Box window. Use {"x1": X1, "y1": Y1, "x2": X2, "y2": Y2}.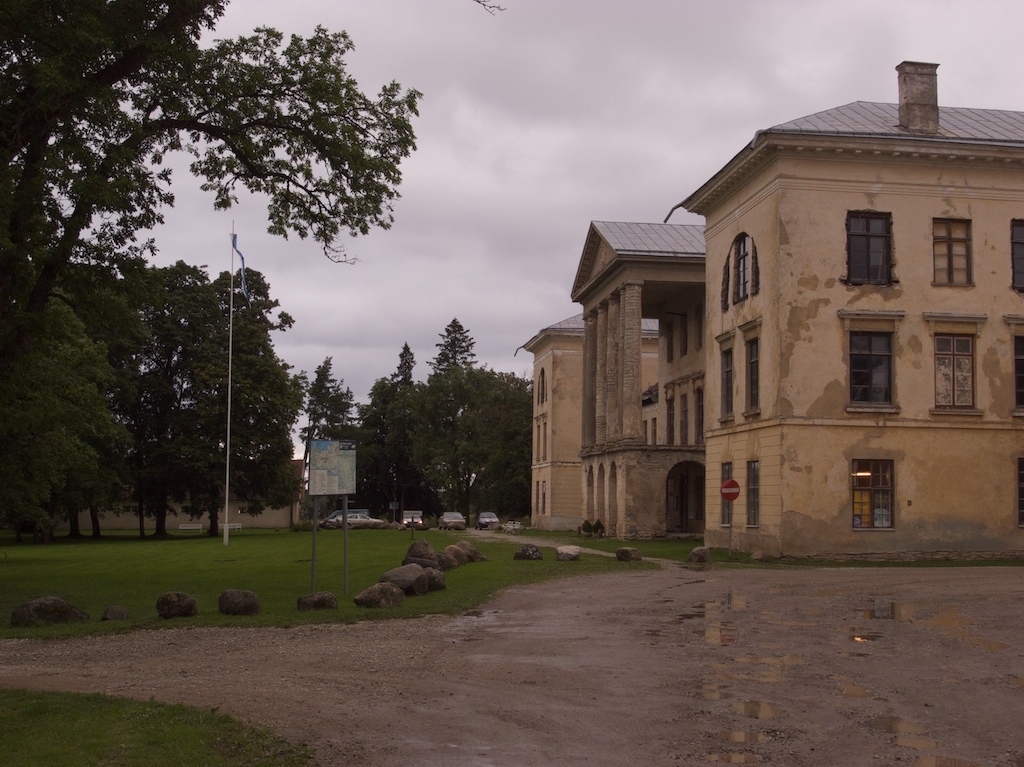
{"x1": 541, "y1": 410, "x2": 549, "y2": 463}.
